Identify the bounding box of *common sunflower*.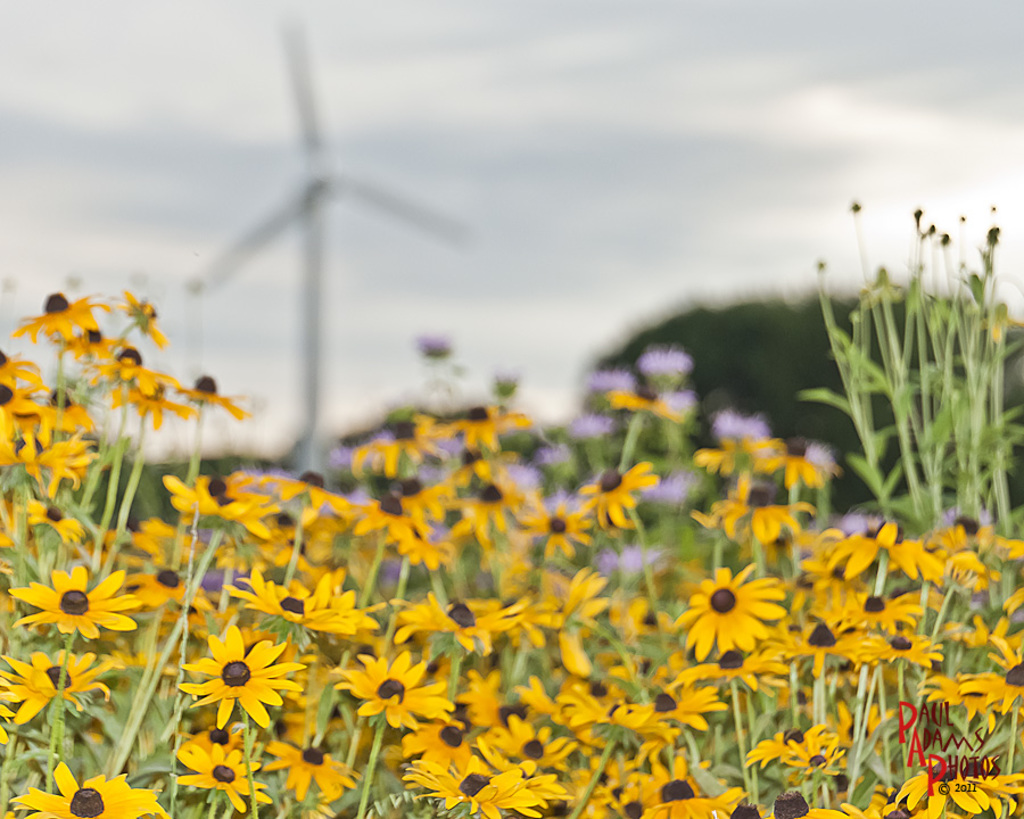
rect(391, 594, 514, 653).
